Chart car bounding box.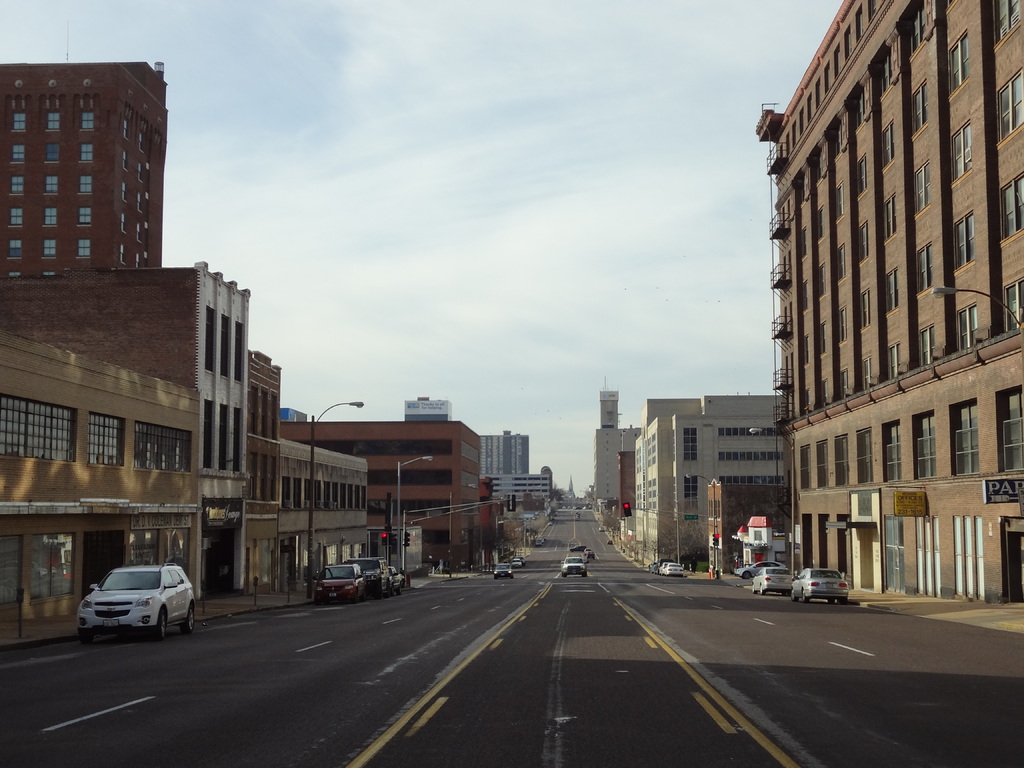
Charted: select_region(788, 569, 846, 604).
